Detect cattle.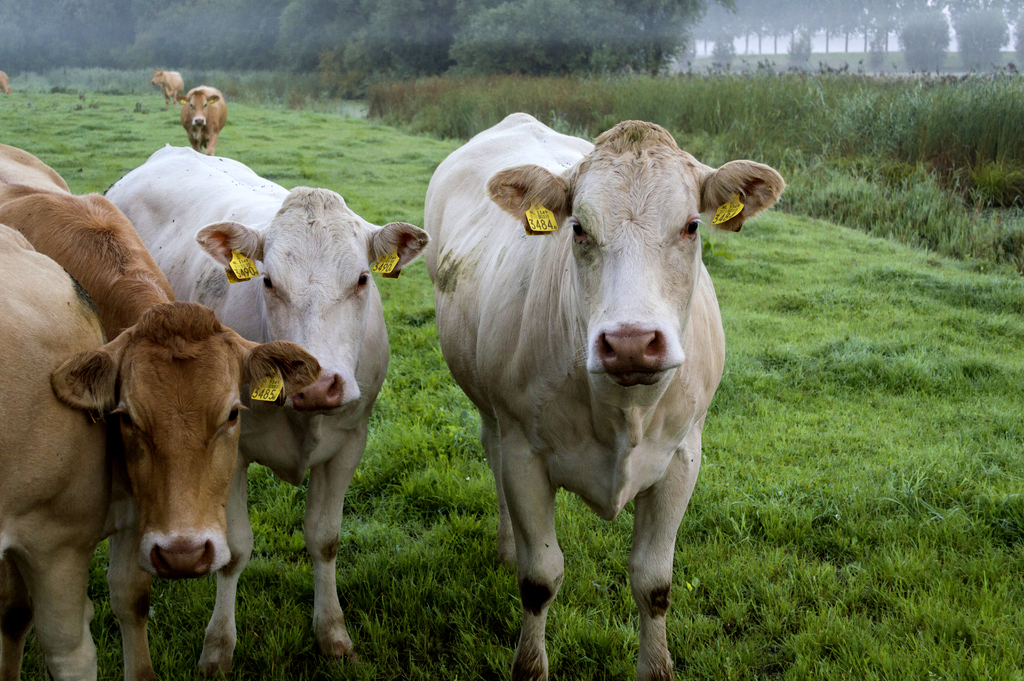
Detected at BBox(152, 67, 186, 110).
